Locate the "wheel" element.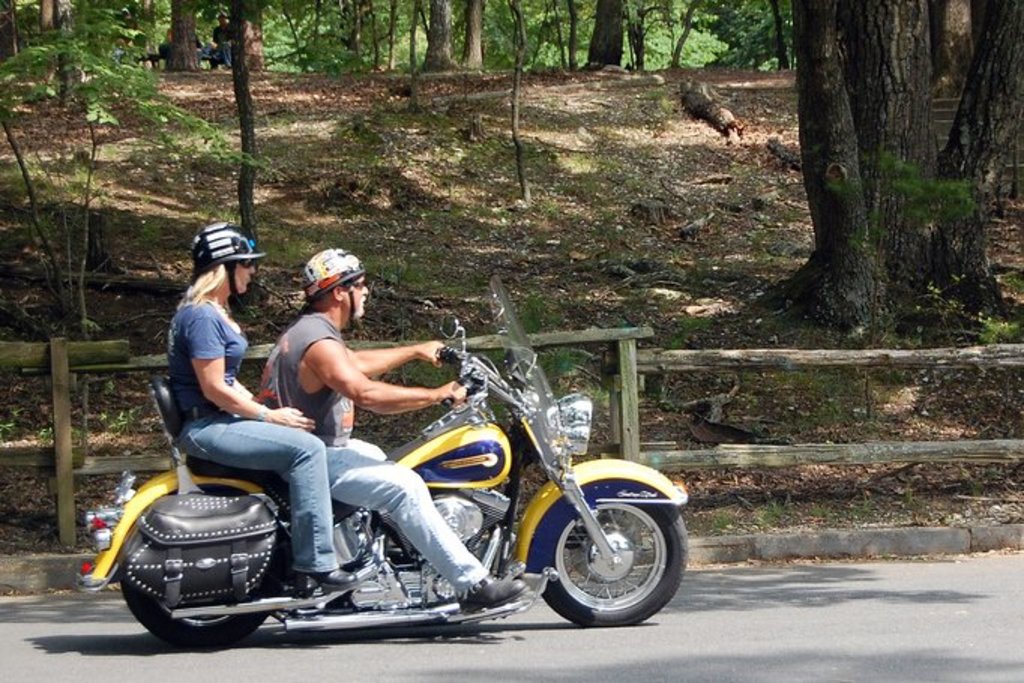
Element bbox: bbox=(117, 575, 281, 656).
